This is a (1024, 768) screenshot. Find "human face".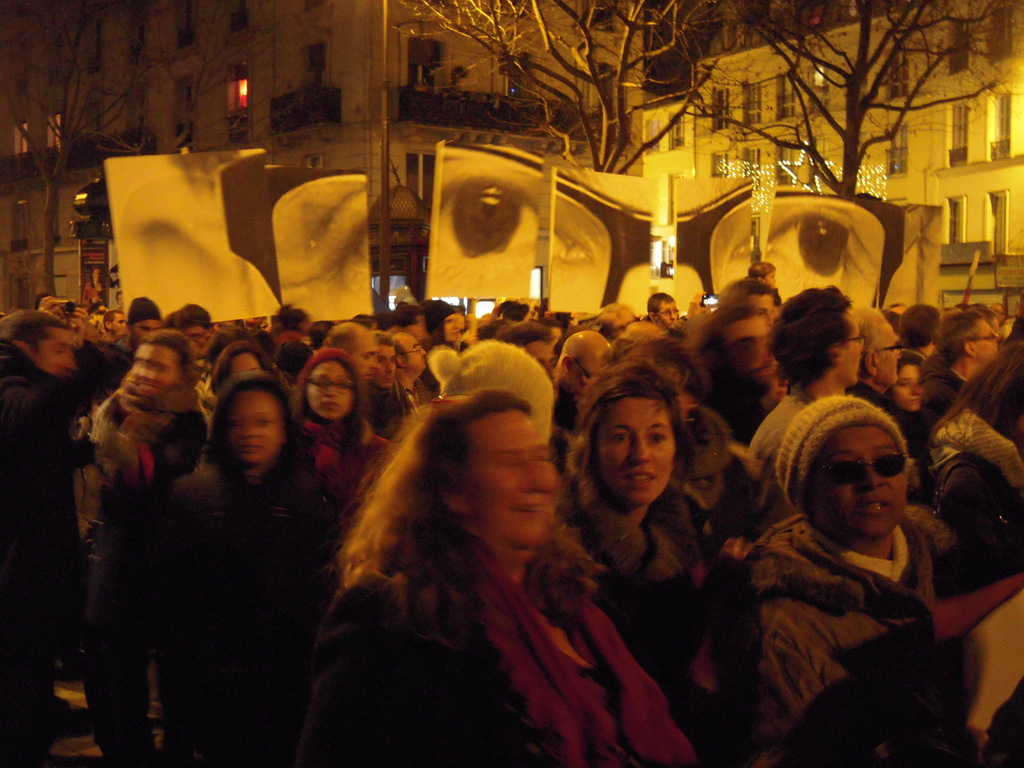
Bounding box: pyautogui.locateOnScreen(472, 417, 551, 553).
